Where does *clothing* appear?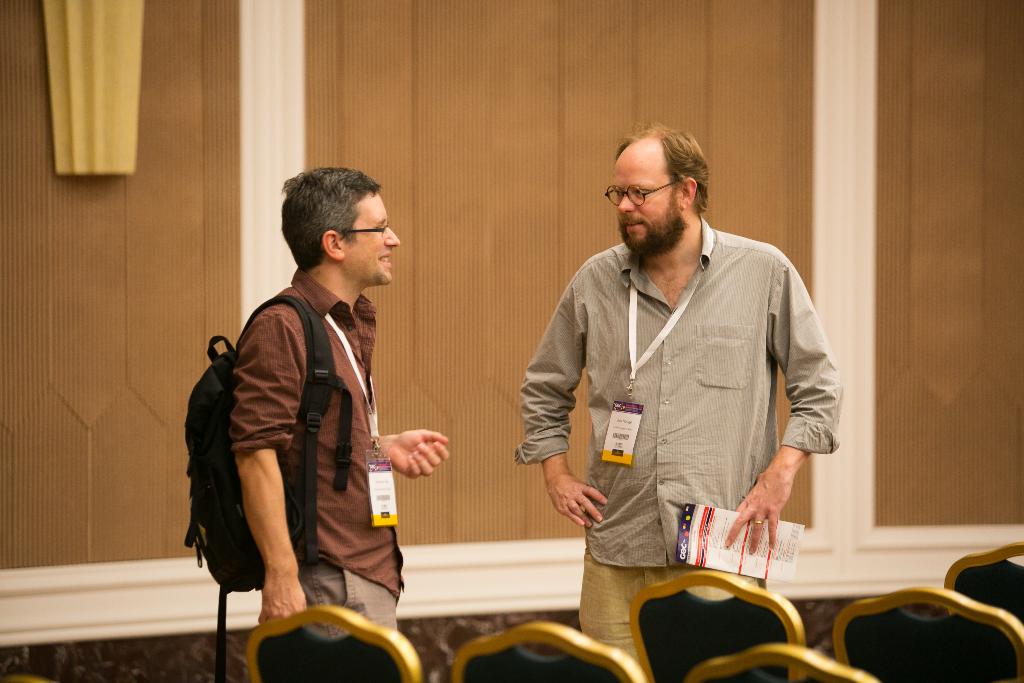
Appears at [225,270,401,633].
